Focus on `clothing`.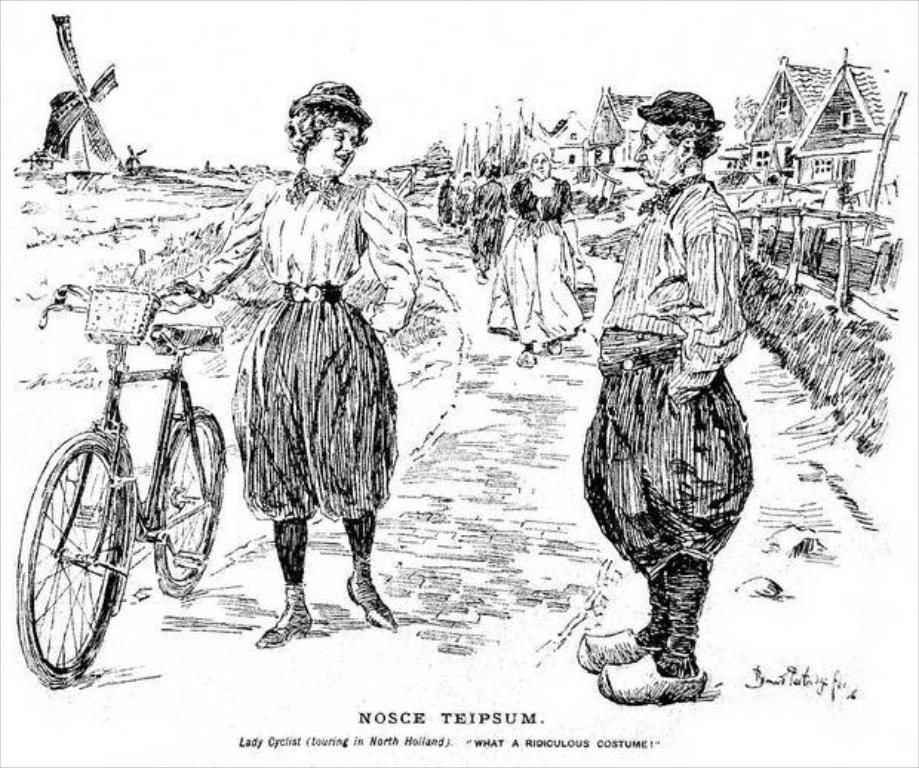
Focused at box=[569, 117, 759, 697].
